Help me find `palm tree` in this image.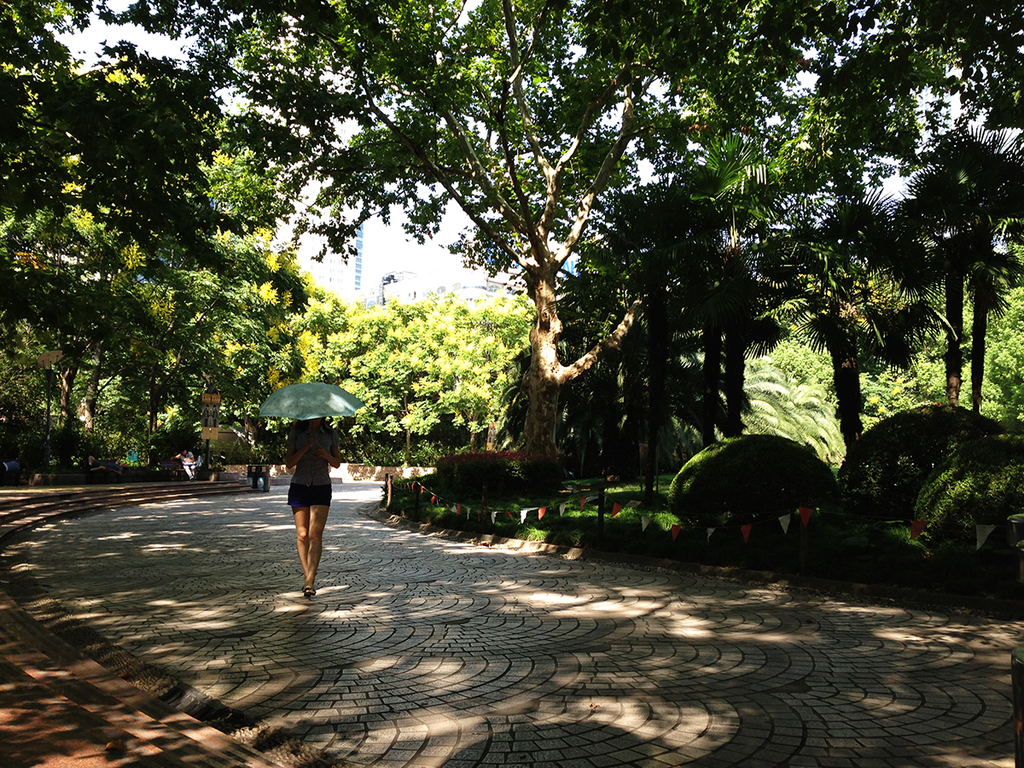
Found it: bbox=(9, 61, 198, 282).
